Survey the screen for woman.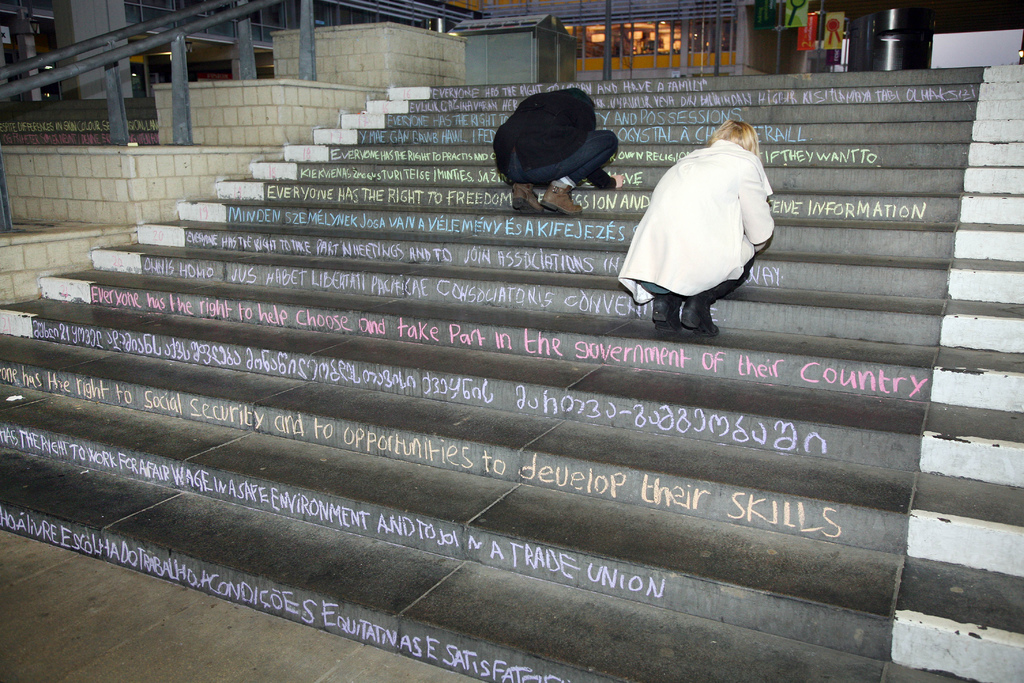
Survey found: BBox(620, 109, 793, 345).
